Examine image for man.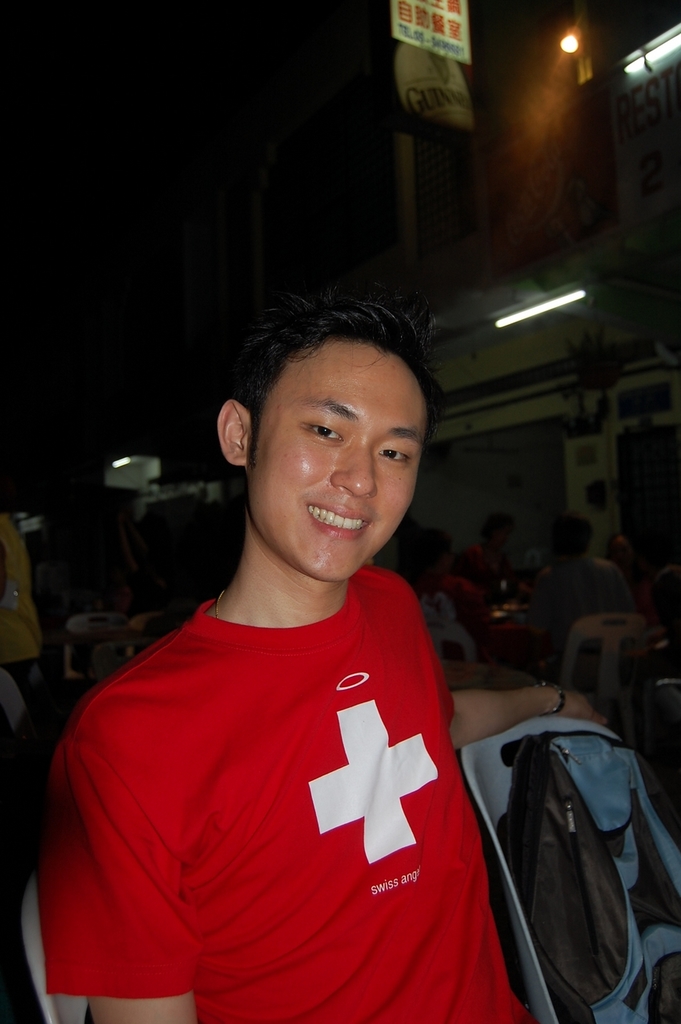
Examination result: x1=457 y1=512 x2=511 y2=594.
